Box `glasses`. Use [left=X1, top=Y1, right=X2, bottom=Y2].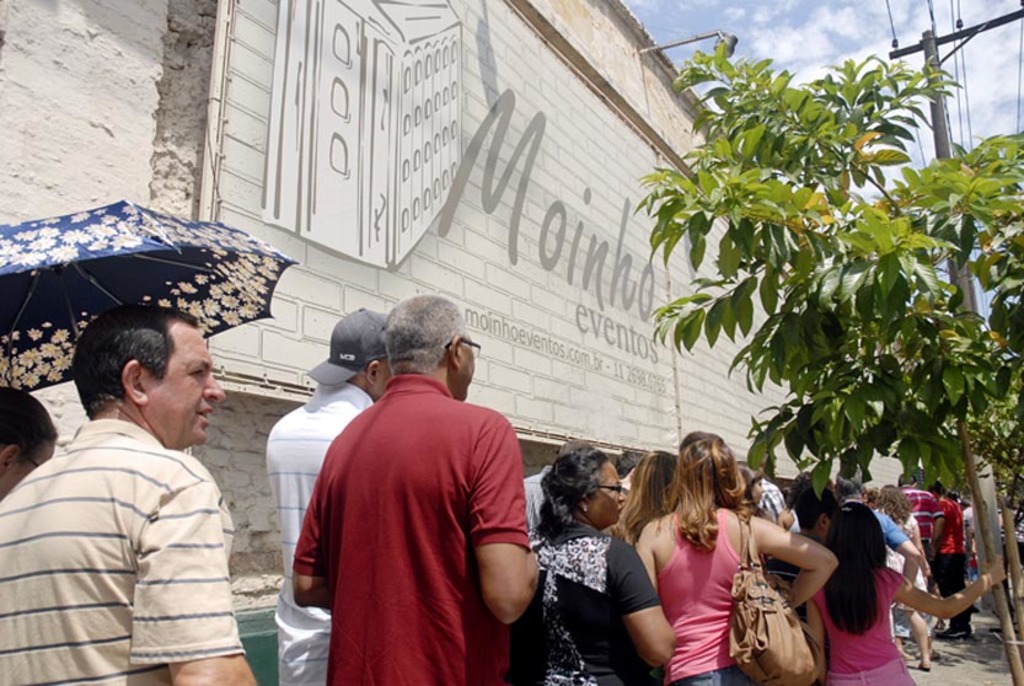
[left=596, top=479, right=629, bottom=498].
